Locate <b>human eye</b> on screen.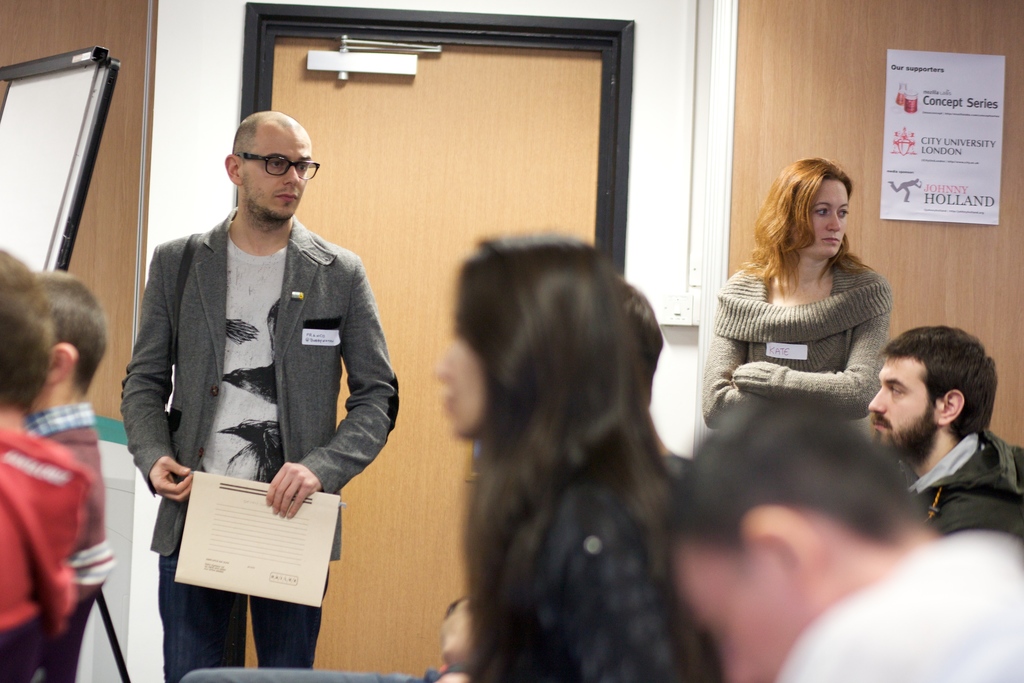
On screen at box(268, 156, 285, 172).
